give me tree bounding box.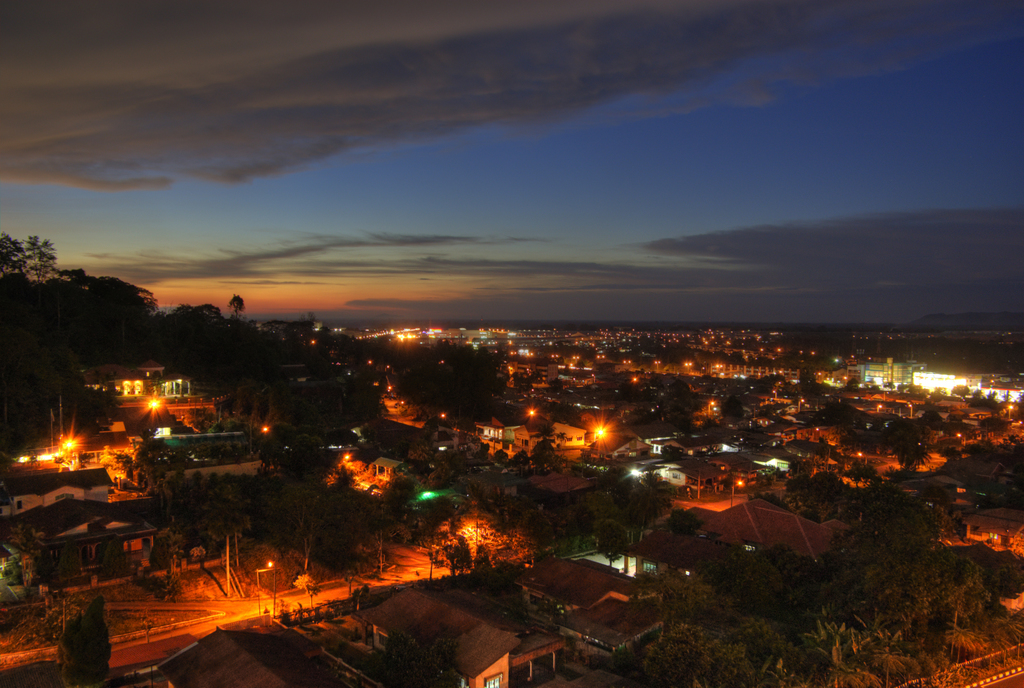
11:239:168:410.
